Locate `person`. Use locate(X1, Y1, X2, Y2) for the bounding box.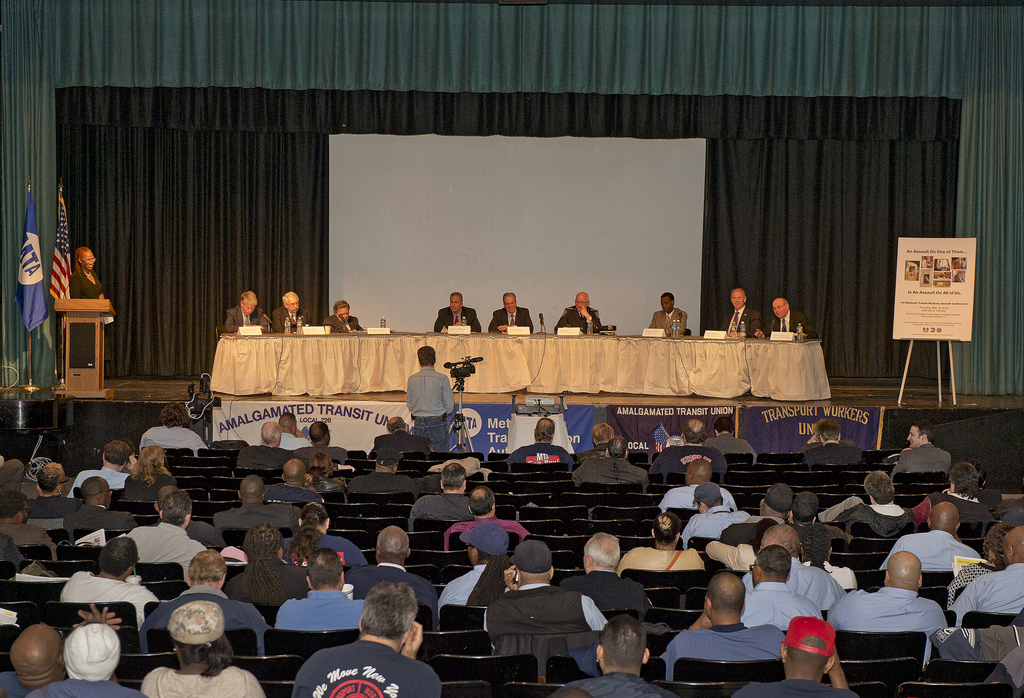
locate(721, 289, 756, 330).
